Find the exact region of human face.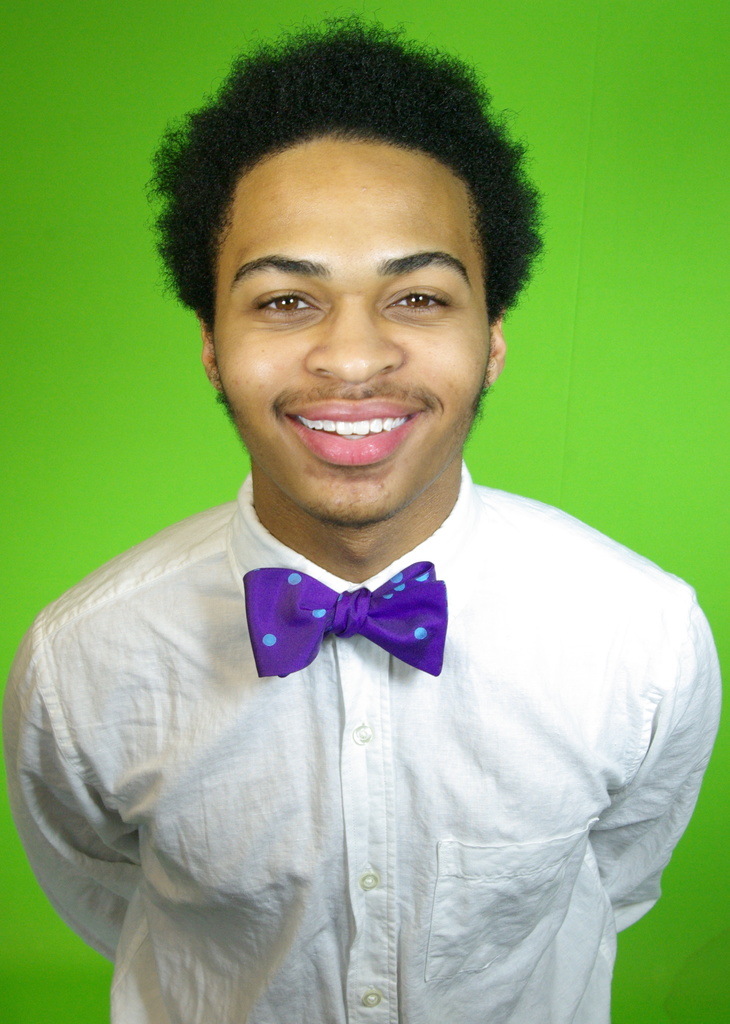
Exact region: {"x1": 217, "y1": 144, "x2": 493, "y2": 532}.
